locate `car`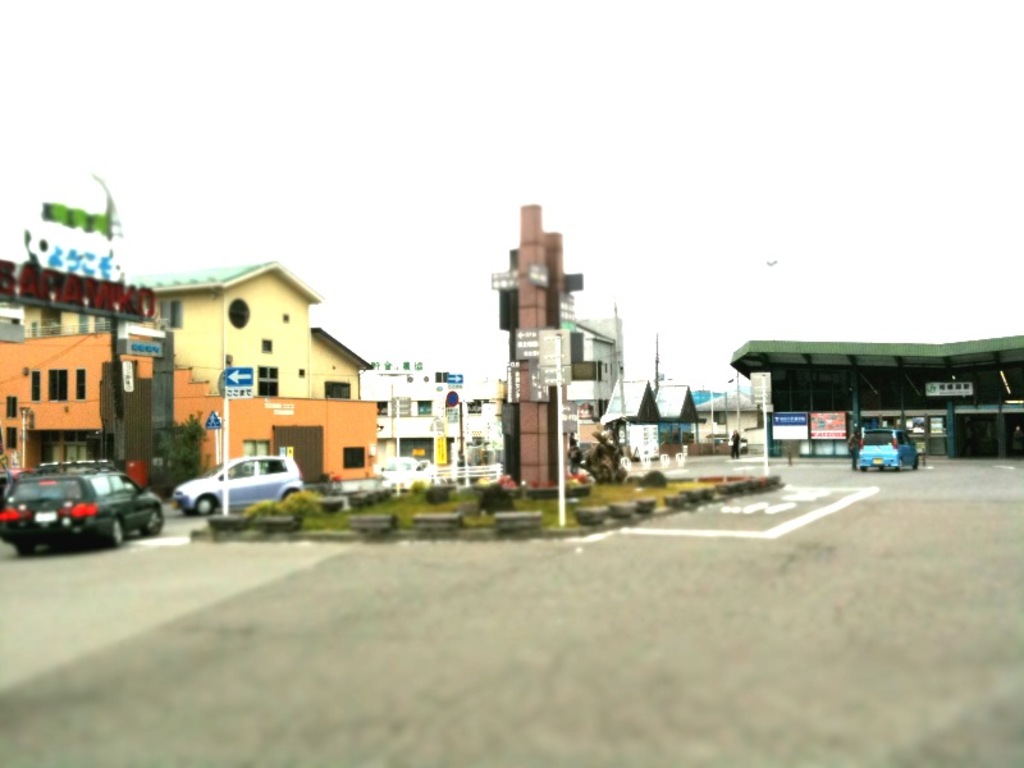
<box>1,463,165,549</box>
